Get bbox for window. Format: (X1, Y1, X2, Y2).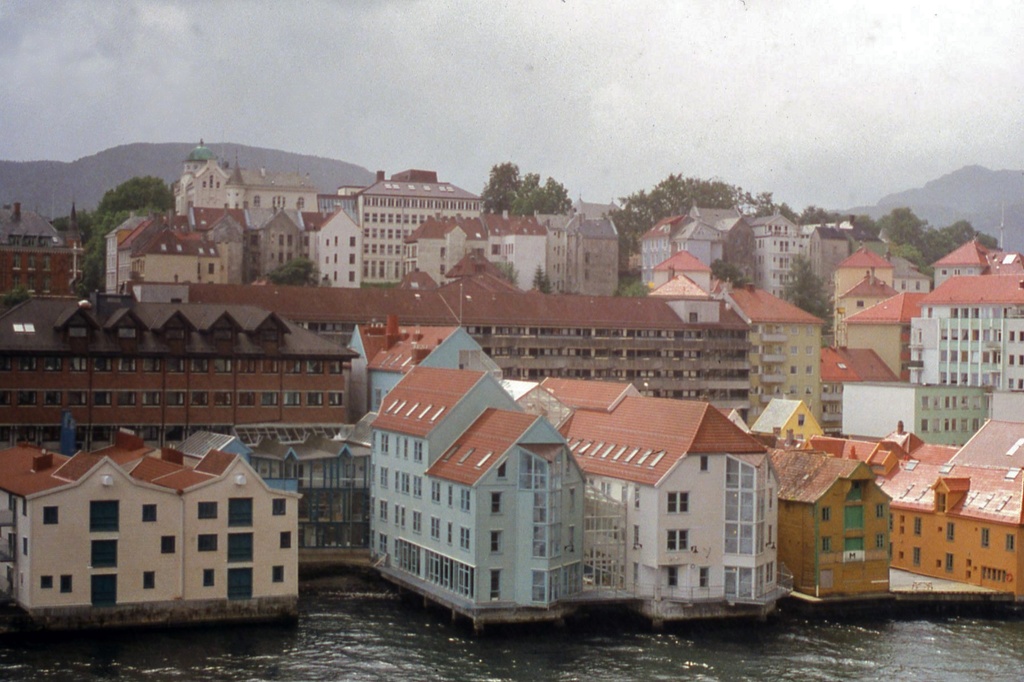
(931, 557, 945, 567).
